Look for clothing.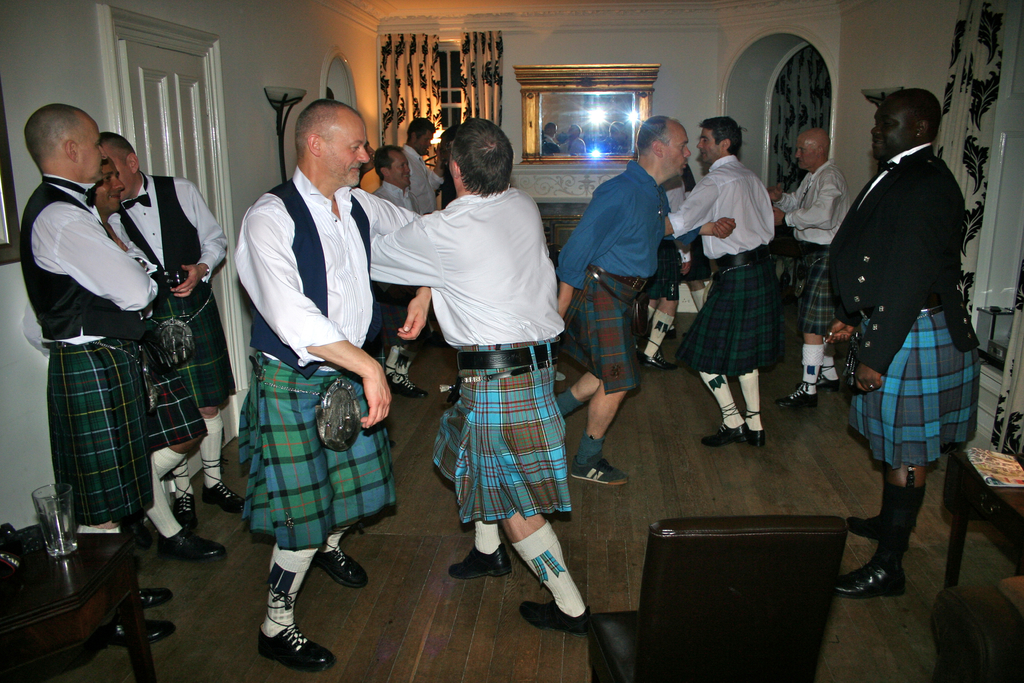
Found: l=235, t=163, r=402, b=550.
